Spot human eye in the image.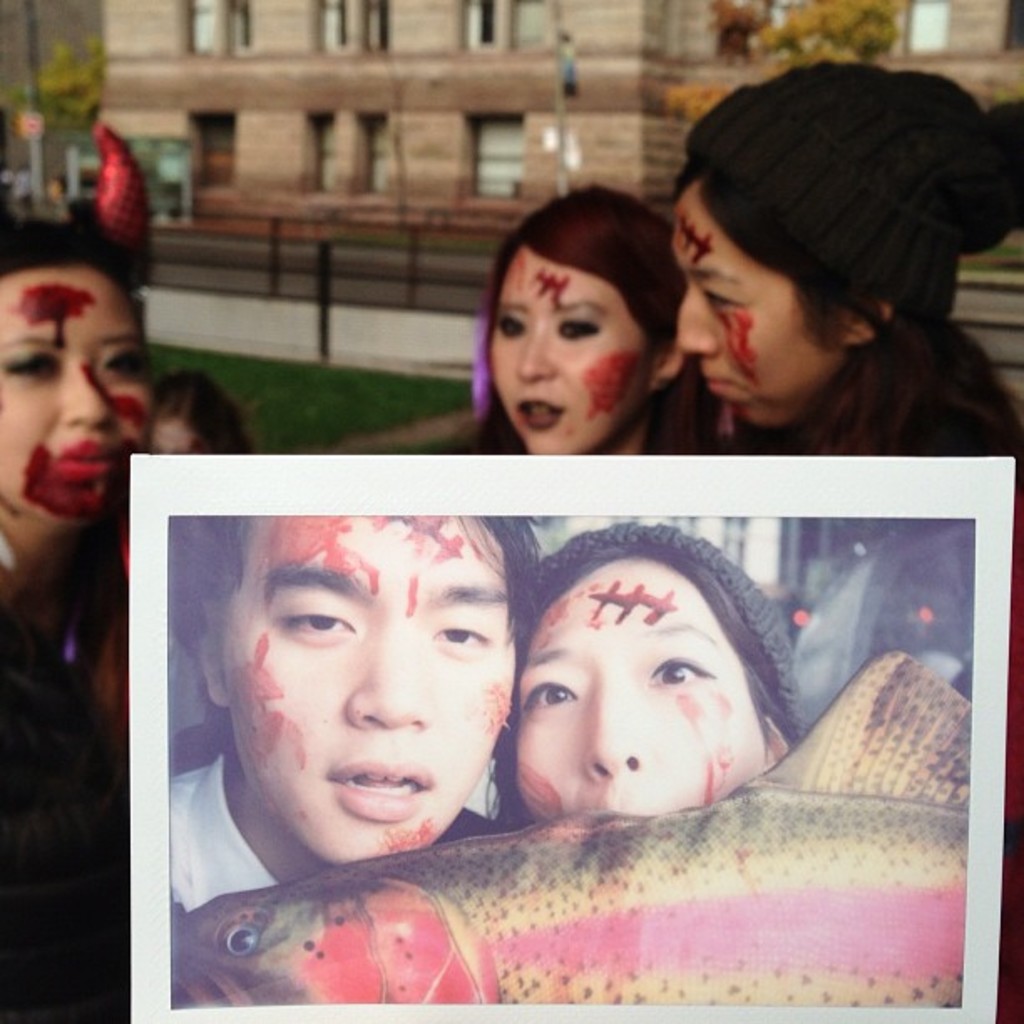
human eye found at x1=105 y1=350 x2=141 y2=381.
